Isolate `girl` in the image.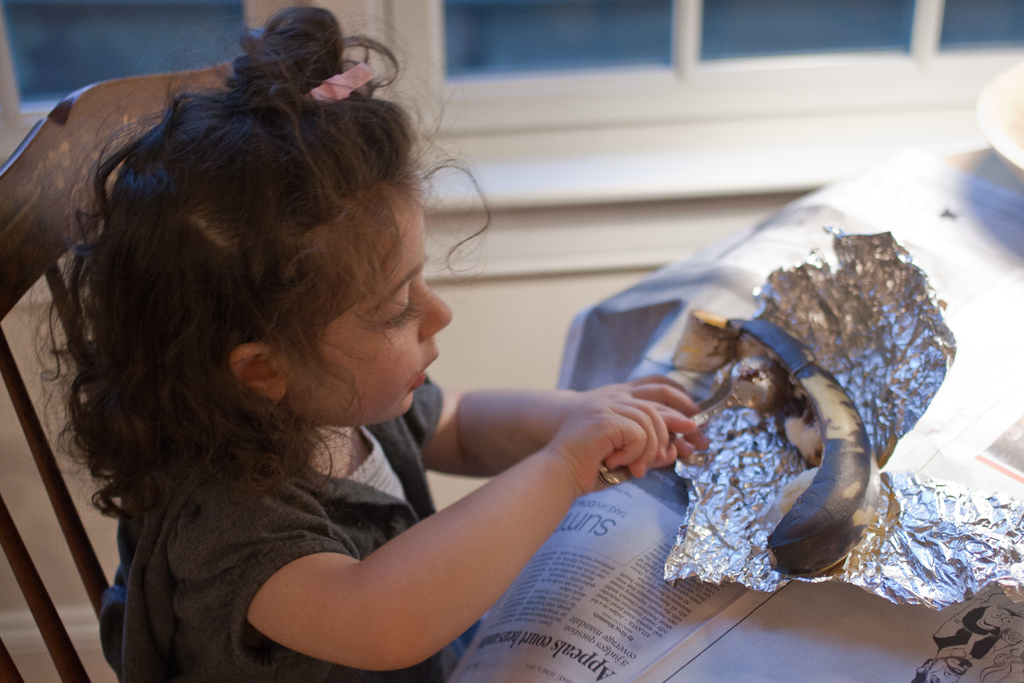
Isolated region: BBox(28, 3, 710, 682).
